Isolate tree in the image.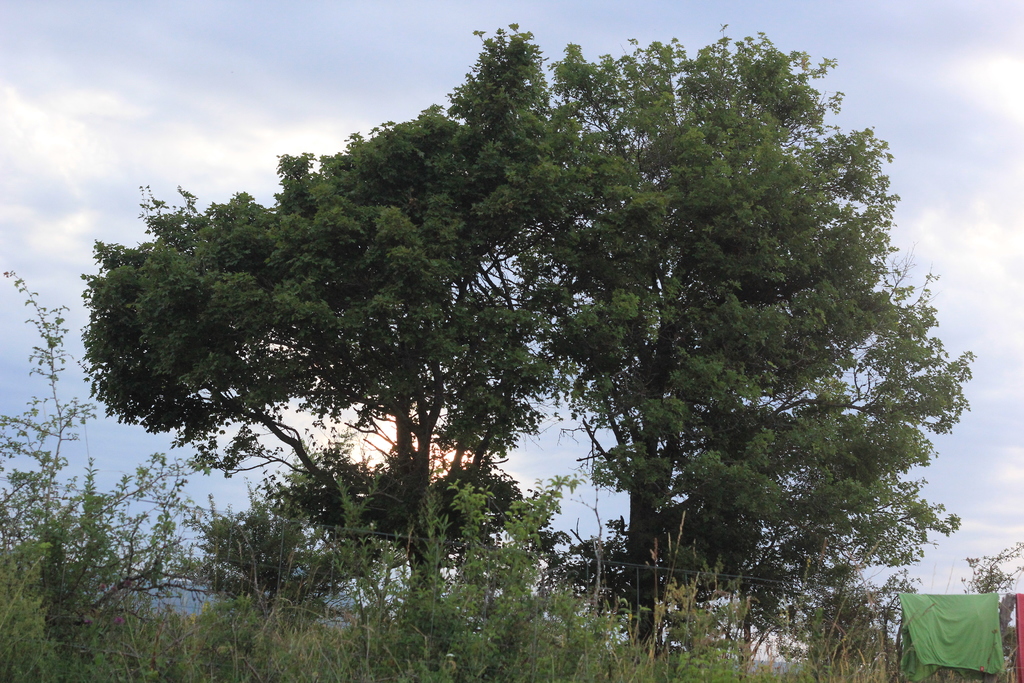
Isolated region: Rect(73, 21, 614, 633).
